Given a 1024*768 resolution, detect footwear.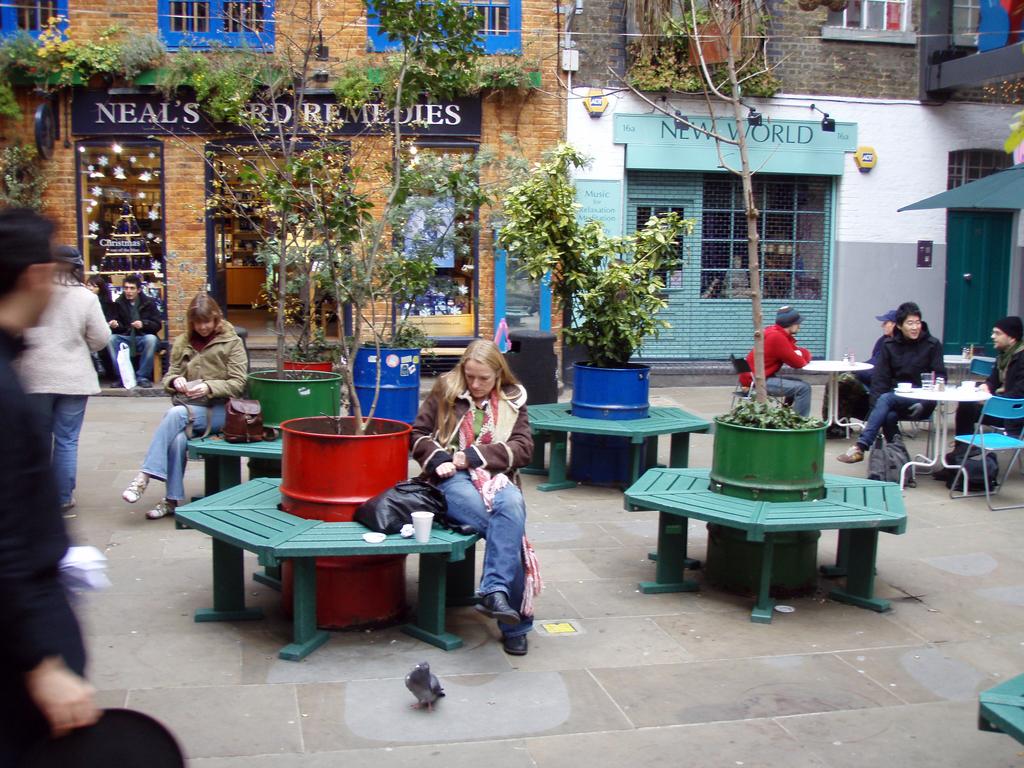
locate(501, 625, 531, 655).
